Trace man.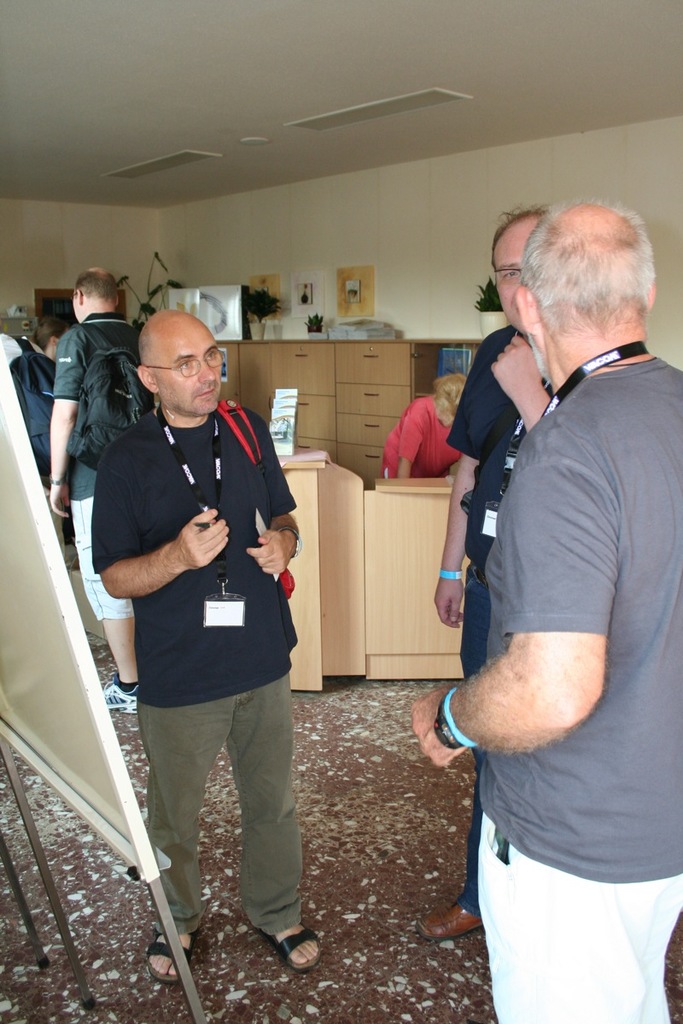
Traced to left=79, top=280, right=323, bottom=969.
